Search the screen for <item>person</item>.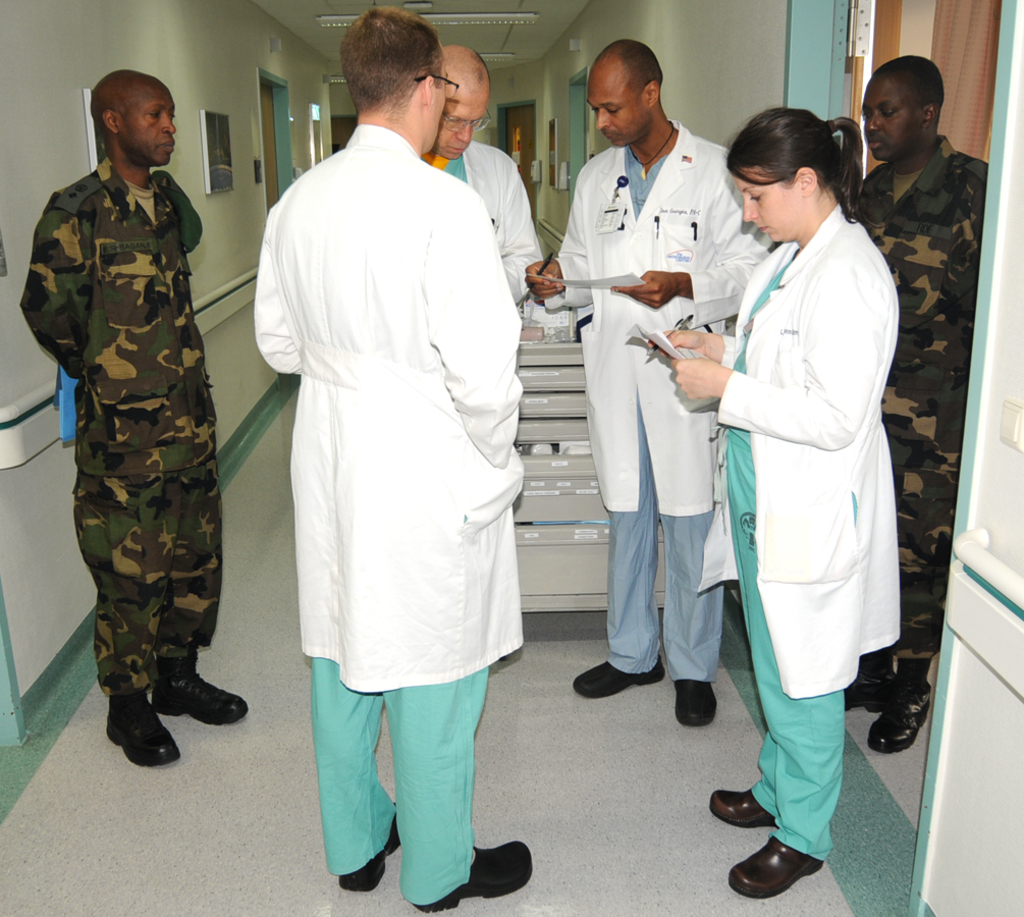
Found at (842, 56, 993, 760).
